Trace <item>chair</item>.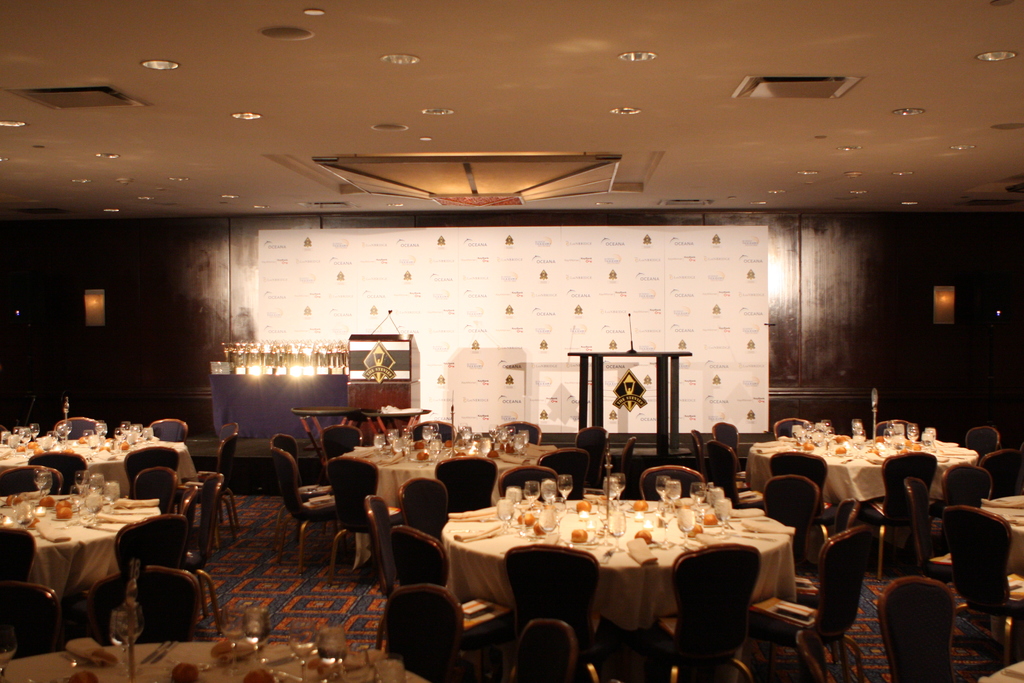
Traced to detection(742, 524, 870, 682).
